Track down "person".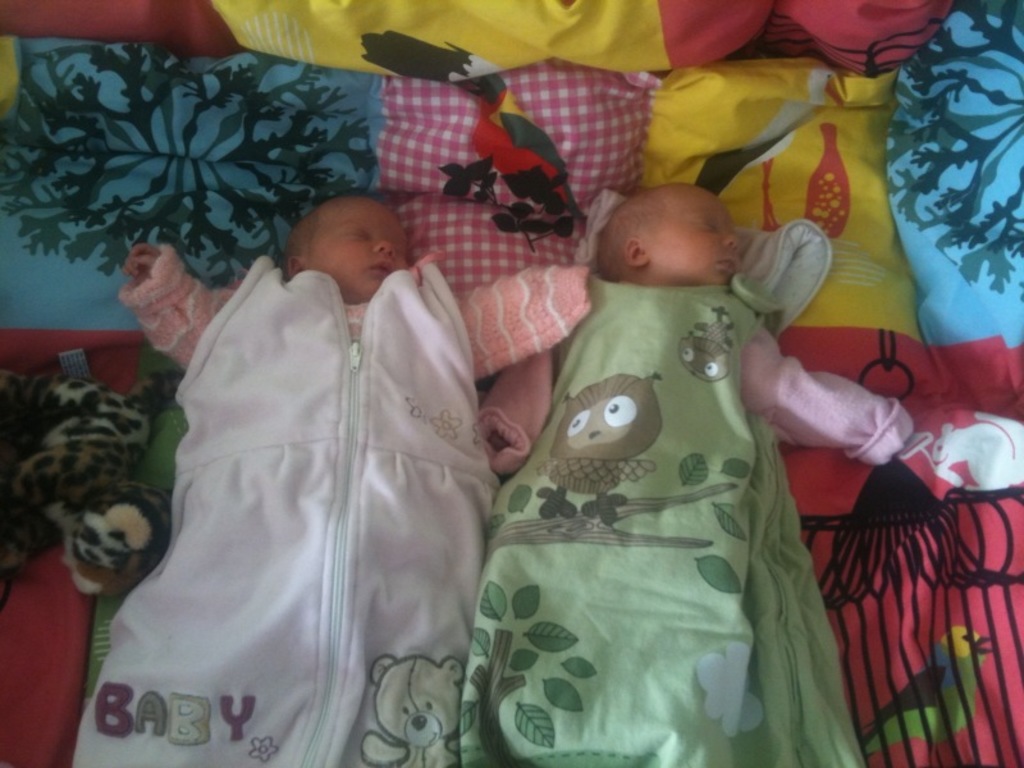
Tracked to 494:123:868:733.
